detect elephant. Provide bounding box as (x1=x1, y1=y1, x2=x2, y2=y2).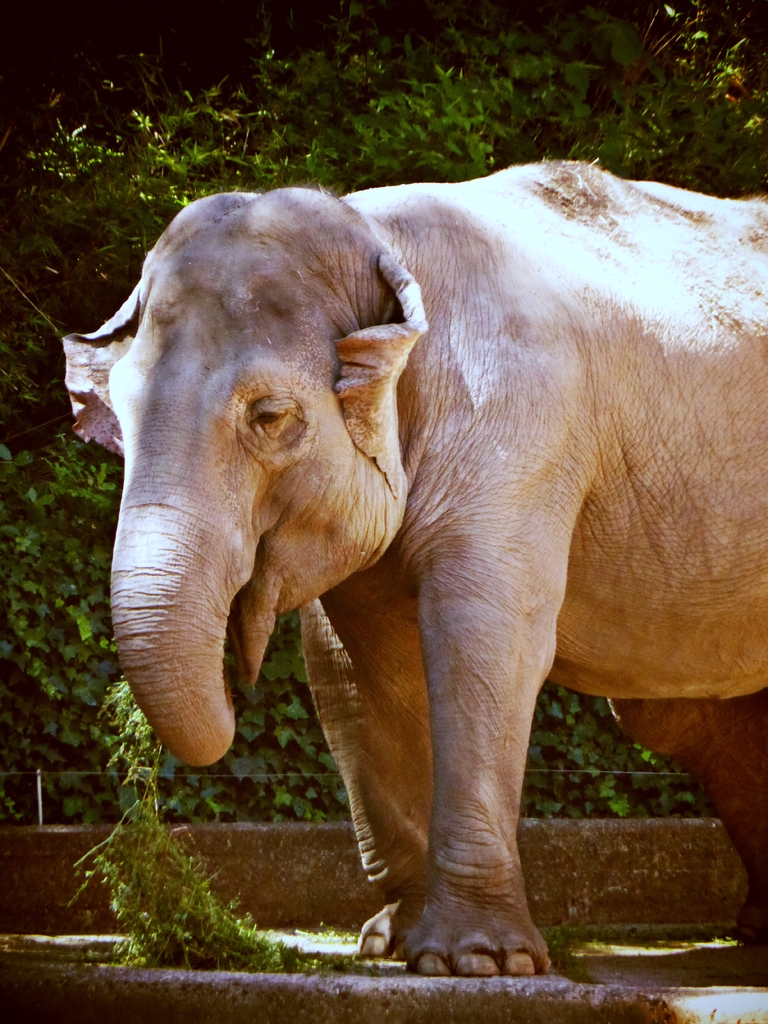
(x1=47, y1=143, x2=728, y2=936).
